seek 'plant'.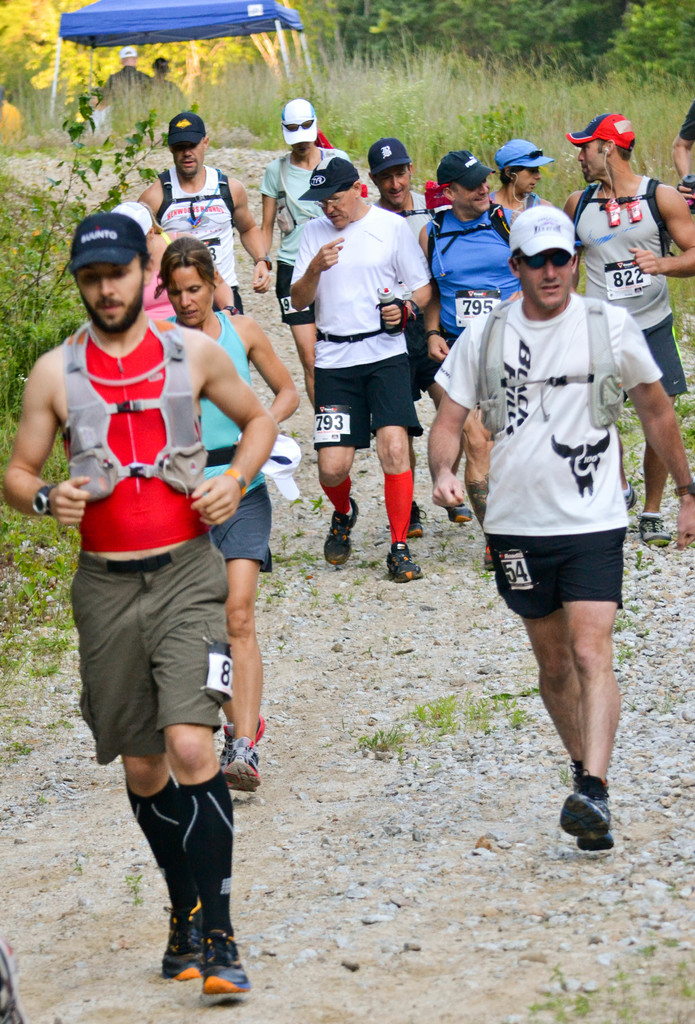
(0, 64, 196, 372).
